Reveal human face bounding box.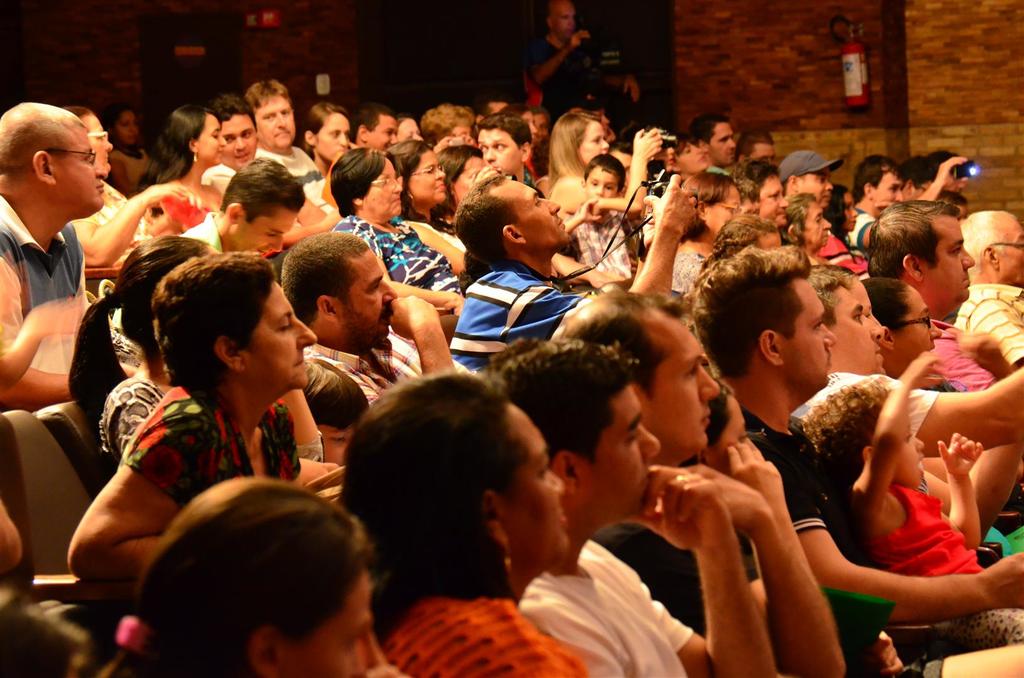
Revealed: 54:123:108:212.
